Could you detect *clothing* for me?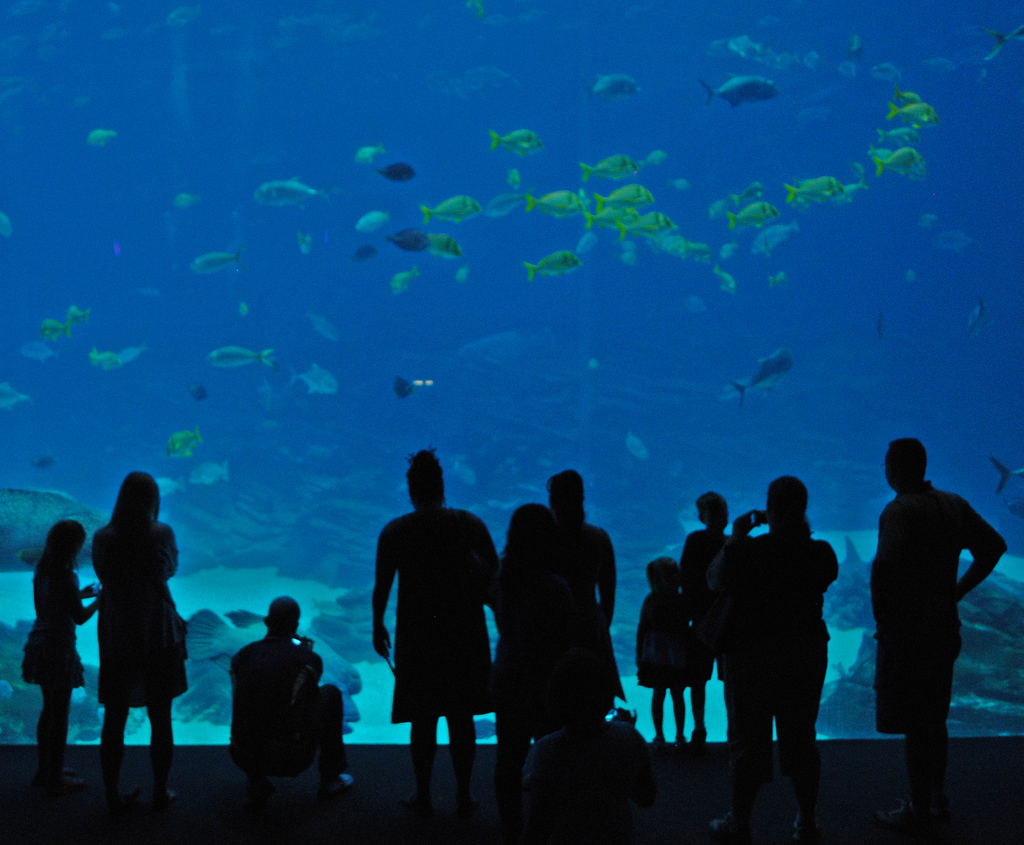
Detection result: BBox(18, 569, 83, 689).
